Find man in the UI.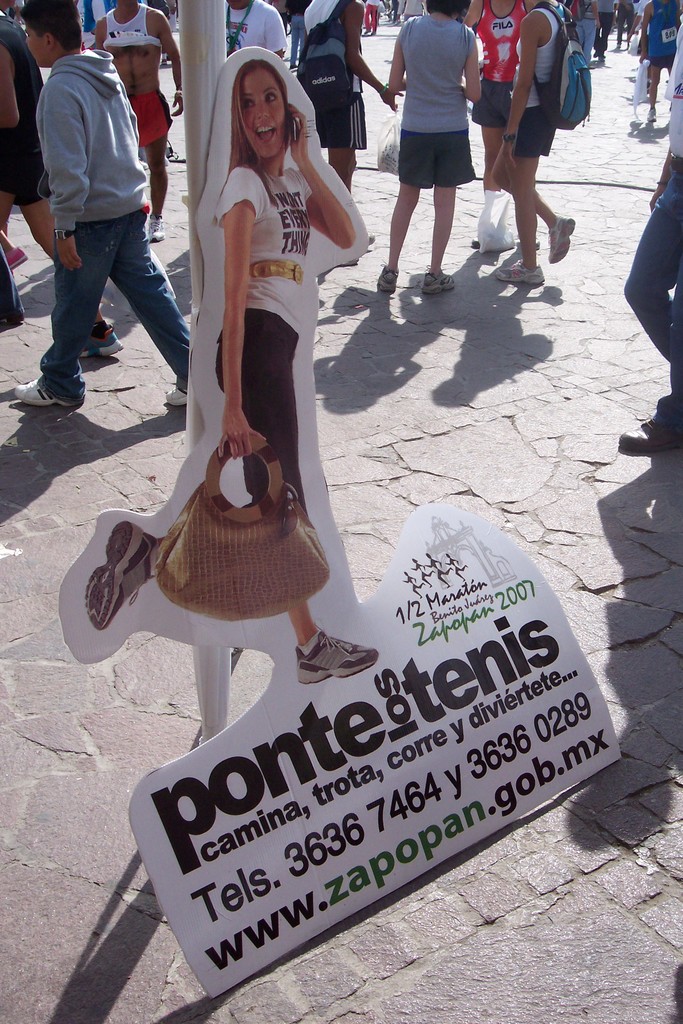
UI element at x1=19 y1=5 x2=190 y2=429.
